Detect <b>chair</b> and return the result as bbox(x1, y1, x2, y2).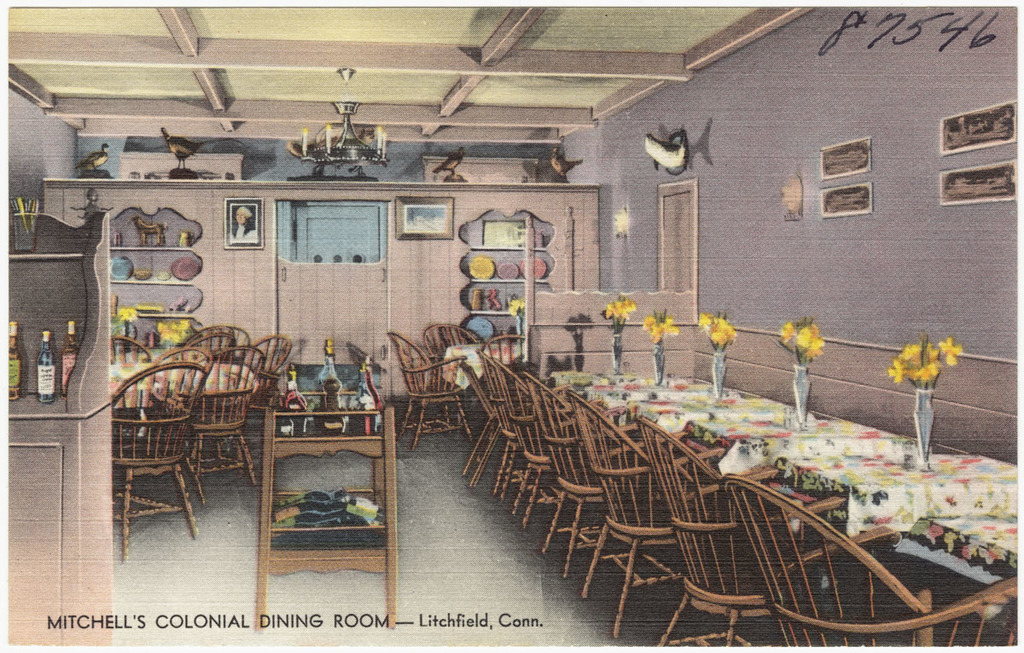
bbox(111, 333, 148, 362).
